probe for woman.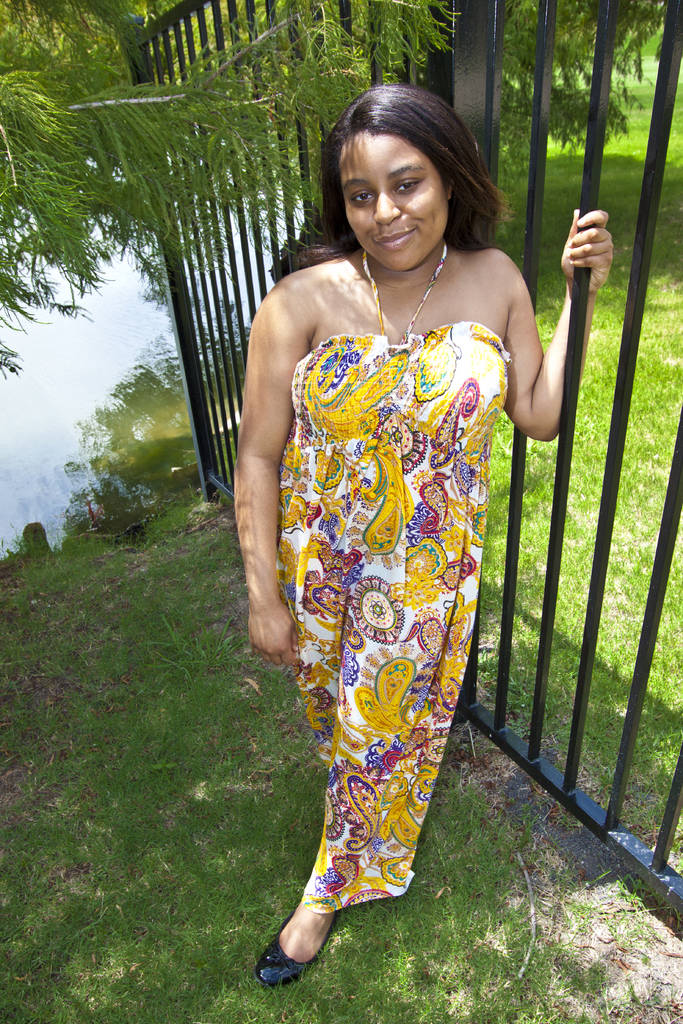
Probe result: pyautogui.locateOnScreen(205, 83, 564, 962).
